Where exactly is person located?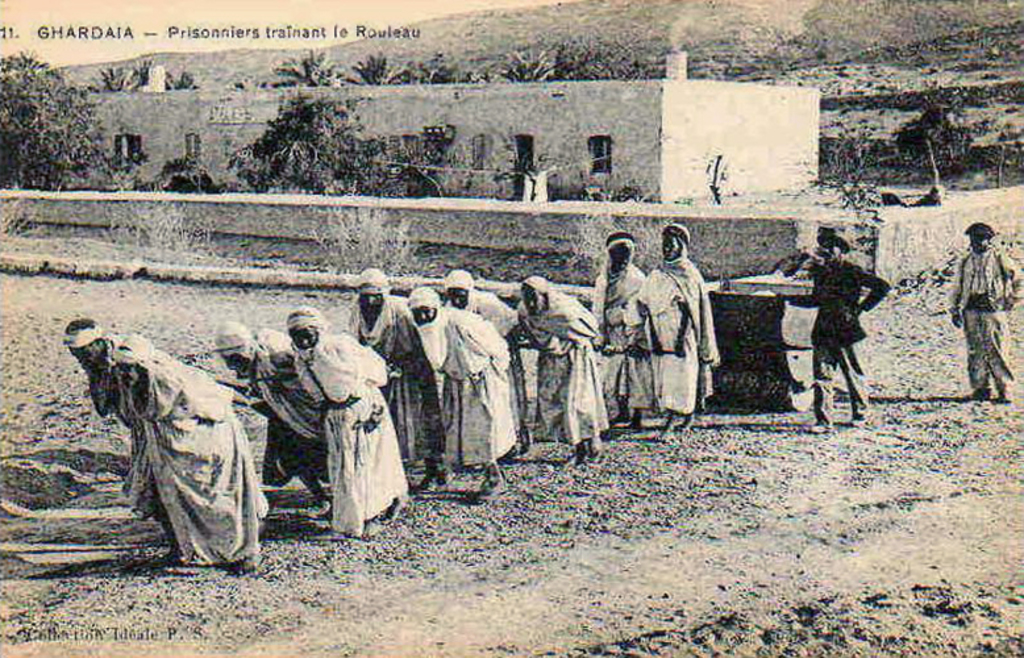
Its bounding box is {"left": 353, "top": 268, "right": 444, "bottom": 488}.
